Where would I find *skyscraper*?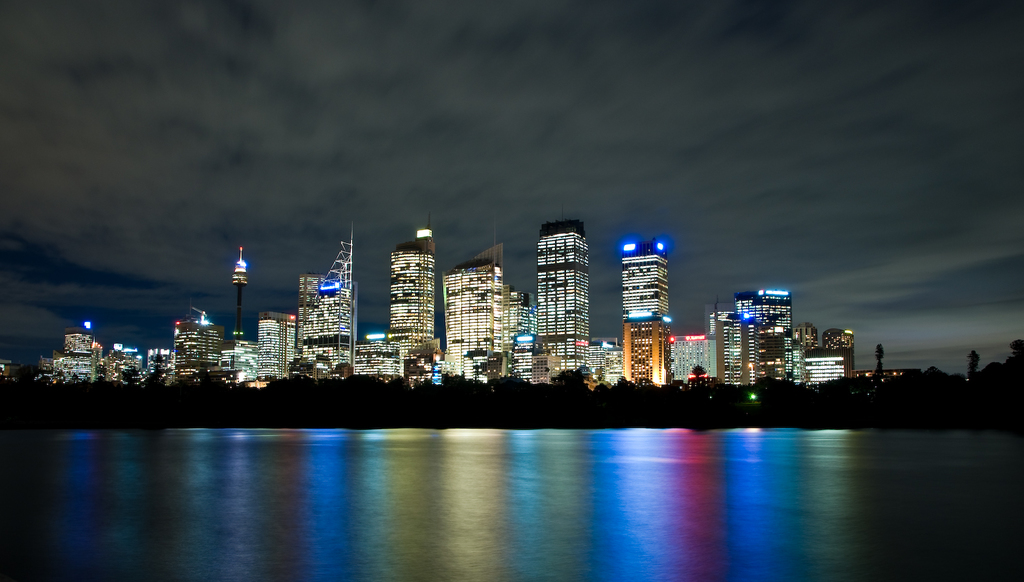
At bbox=(233, 245, 248, 289).
